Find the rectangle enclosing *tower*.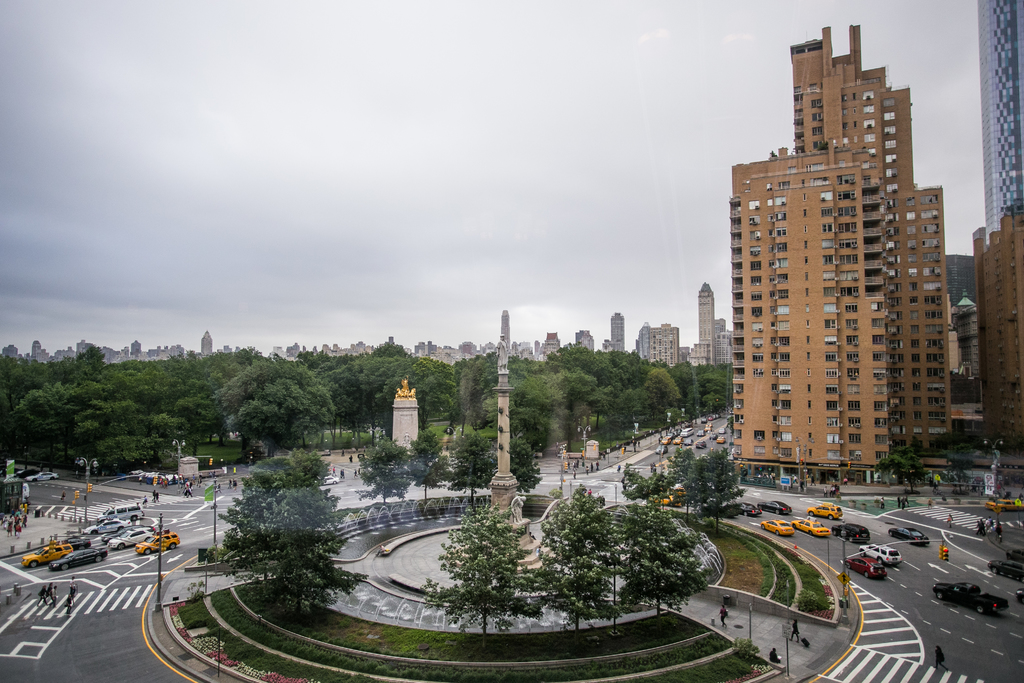
(700,33,895,482).
